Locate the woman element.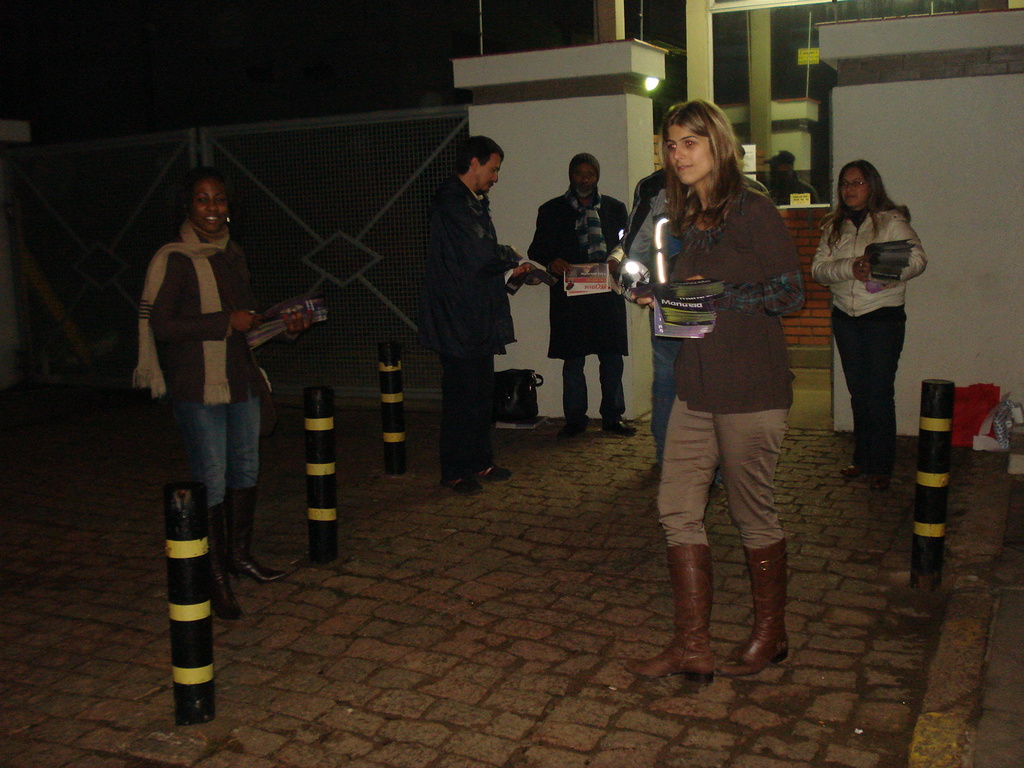
Element bbox: rect(129, 166, 313, 619).
